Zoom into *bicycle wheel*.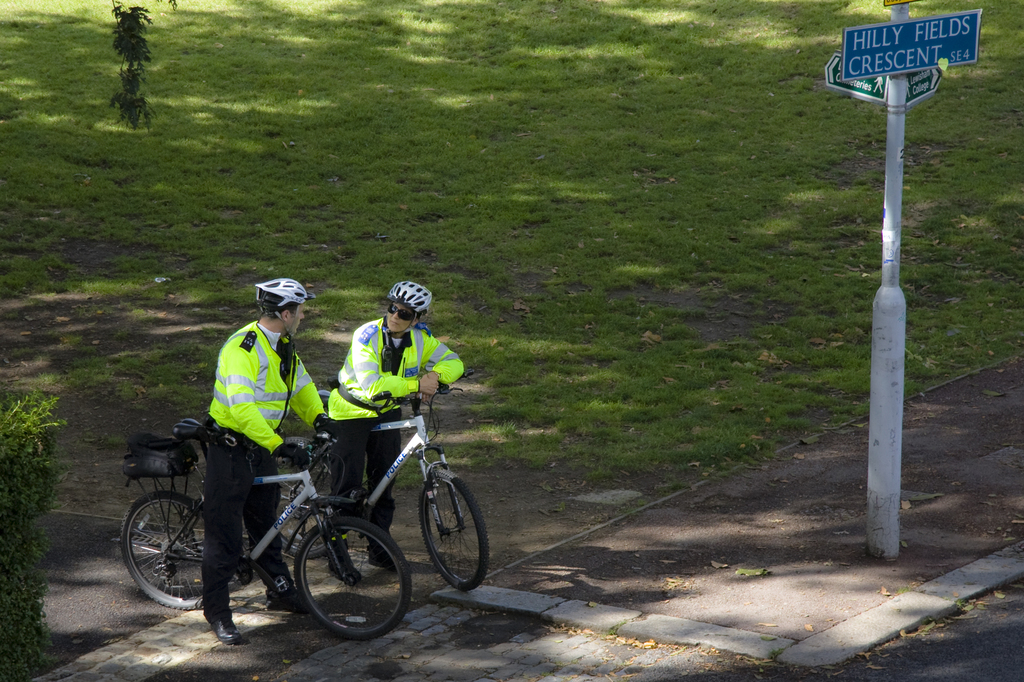
Zoom target: [left=413, top=474, right=488, bottom=592].
